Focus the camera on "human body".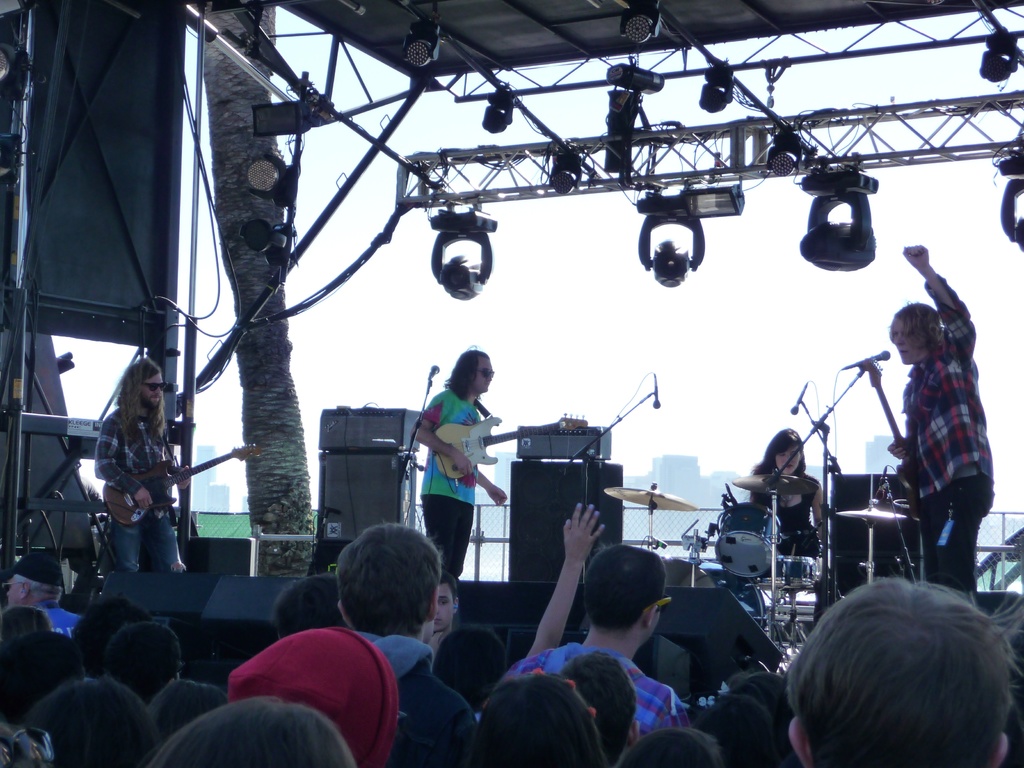
Focus region: l=268, t=567, r=339, b=636.
